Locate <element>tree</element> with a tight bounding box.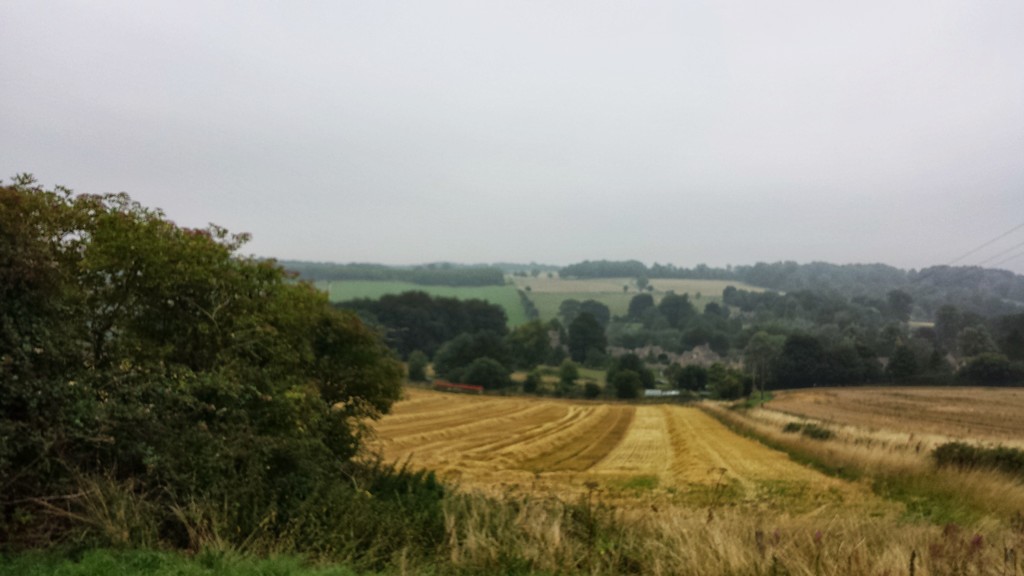
locate(582, 298, 609, 330).
